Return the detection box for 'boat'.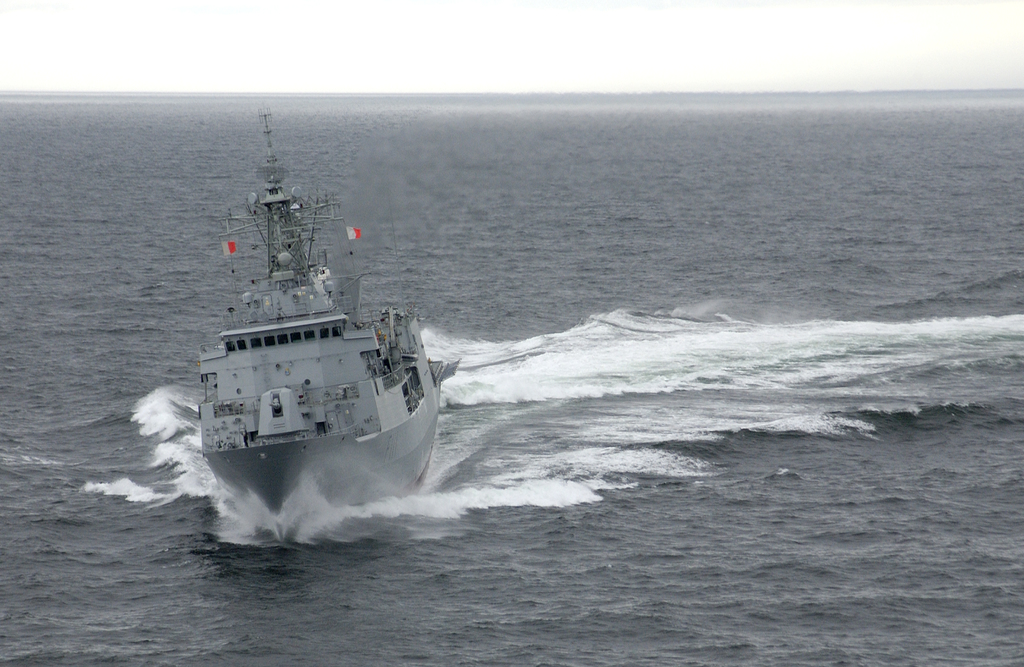
bbox=(161, 108, 445, 538).
